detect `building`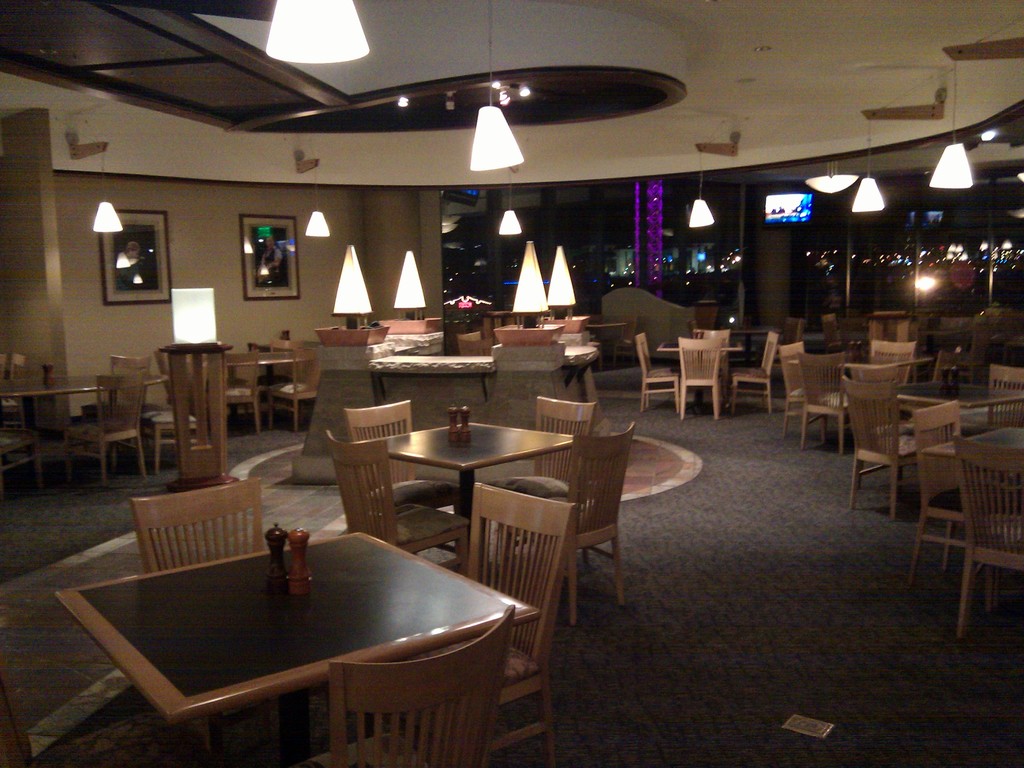
(0,0,1023,767)
